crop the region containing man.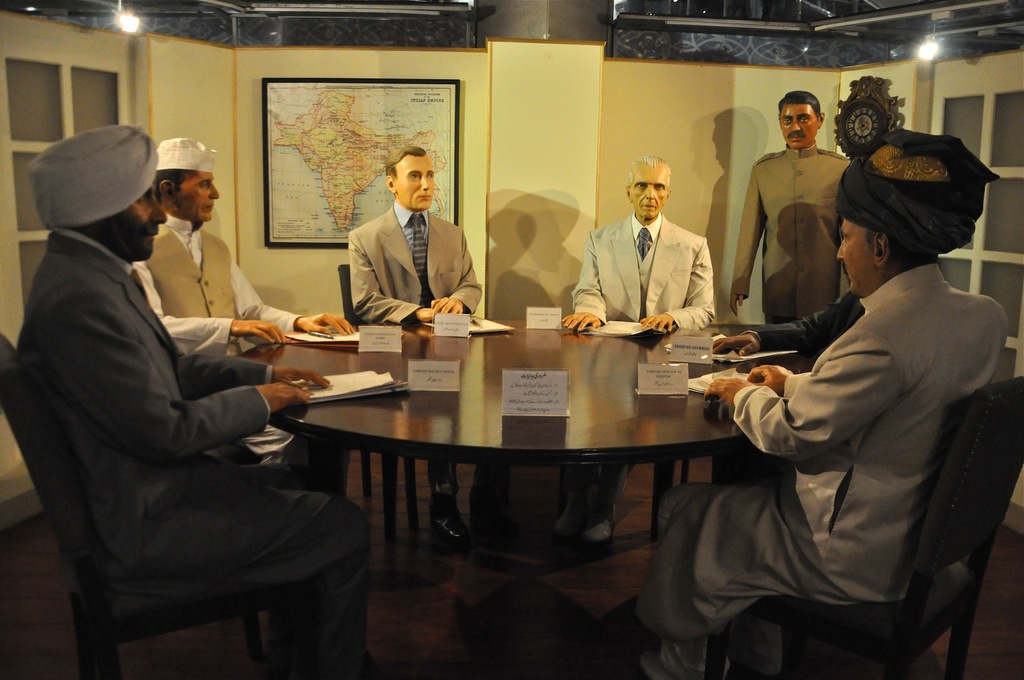
Crop region: [351, 144, 480, 539].
